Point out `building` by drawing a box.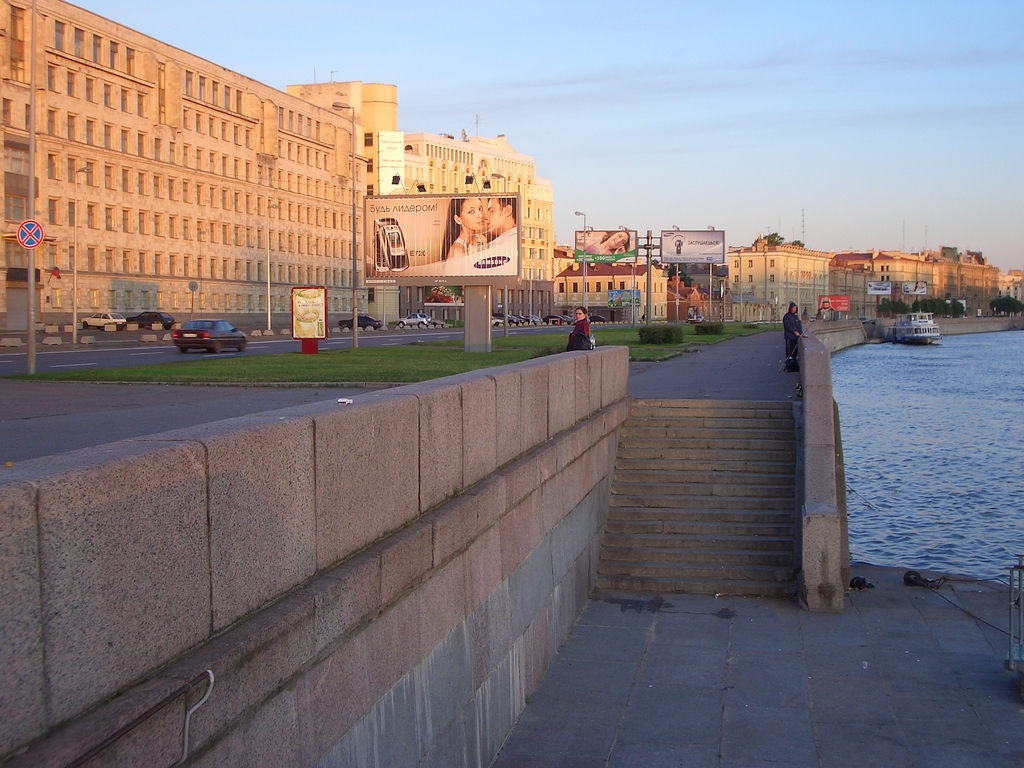
locate(403, 134, 552, 321).
